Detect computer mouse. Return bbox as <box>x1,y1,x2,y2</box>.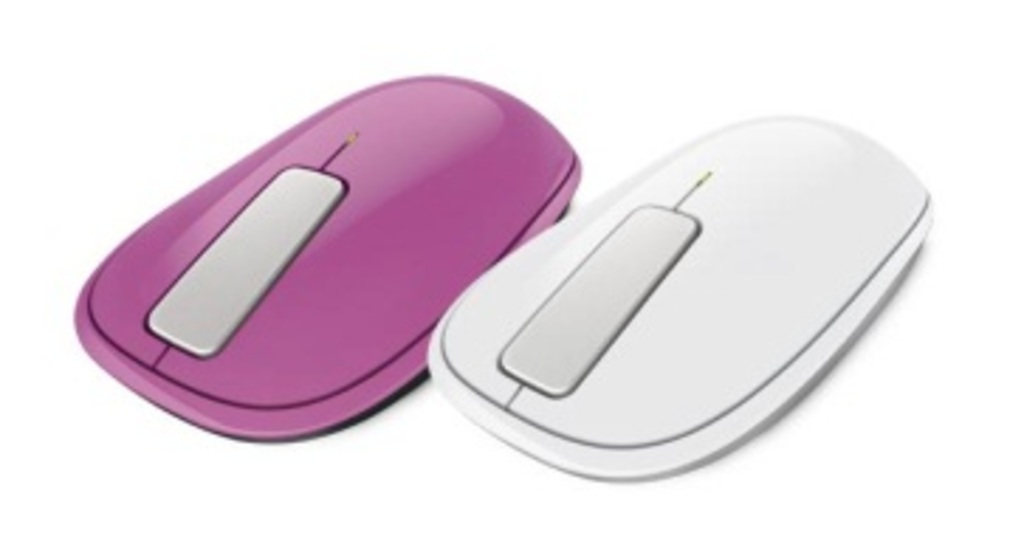
<box>71,76,578,443</box>.
